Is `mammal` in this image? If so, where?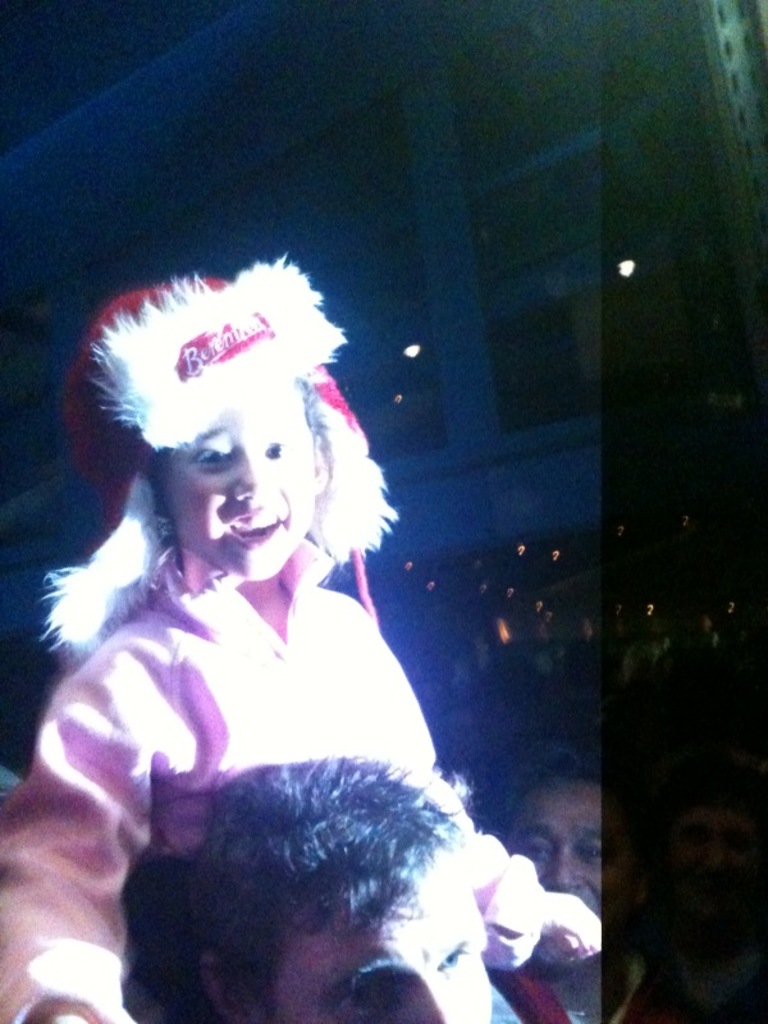
Yes, at 180,753,532,1023.
